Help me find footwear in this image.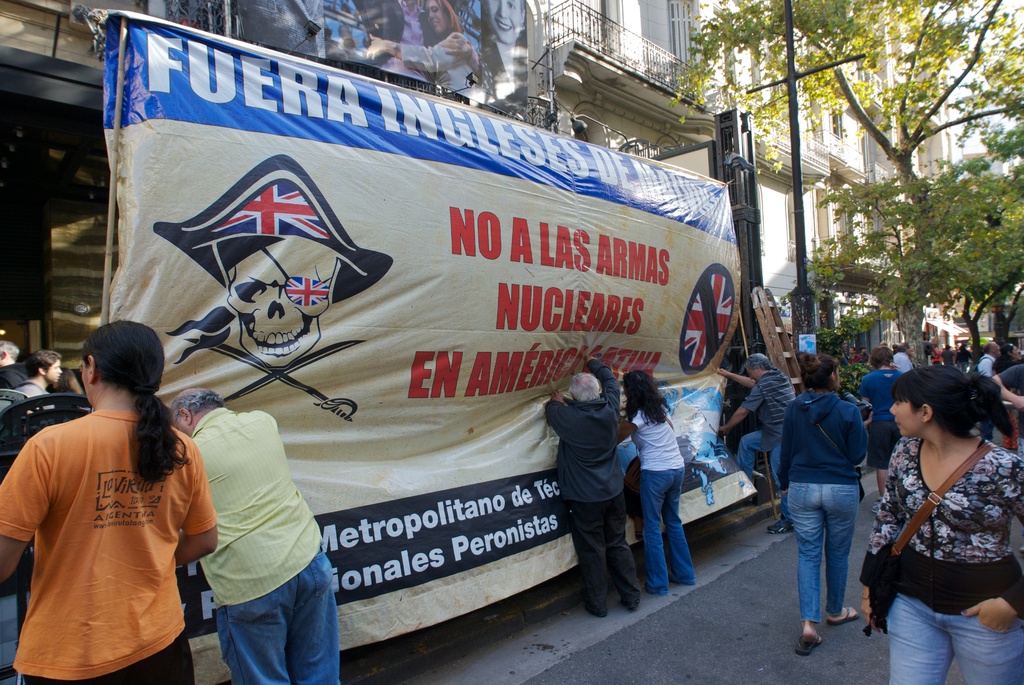
Found it: [x1=620, y1=599, x2=637, y2=609].
